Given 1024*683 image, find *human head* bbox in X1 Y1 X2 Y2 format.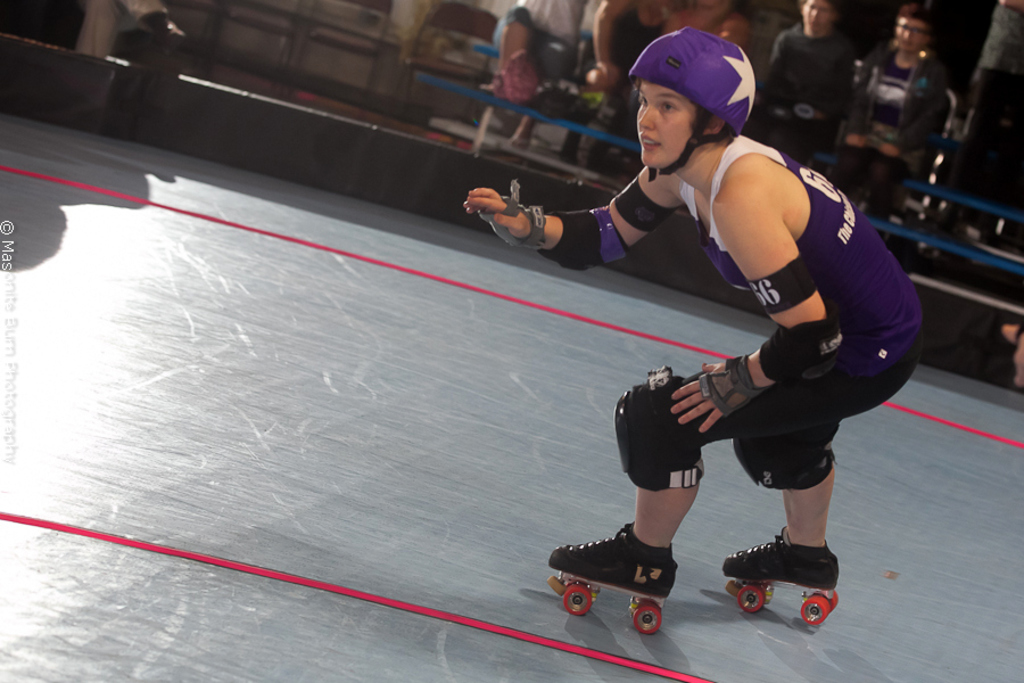
799 0 842 31.
